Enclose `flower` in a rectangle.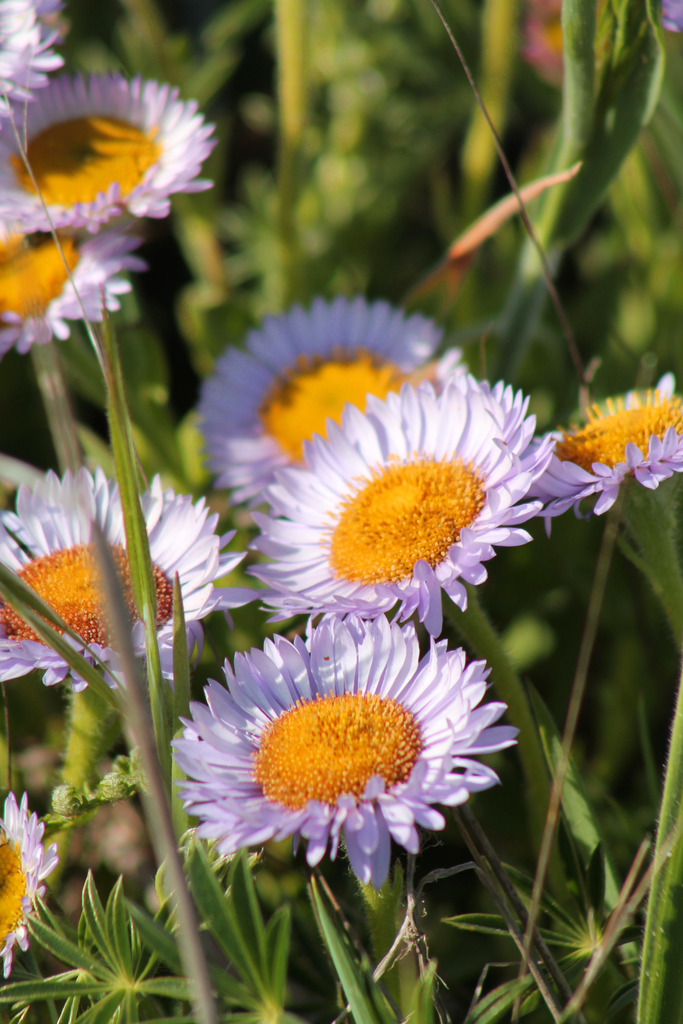
(0,785,65,972).
